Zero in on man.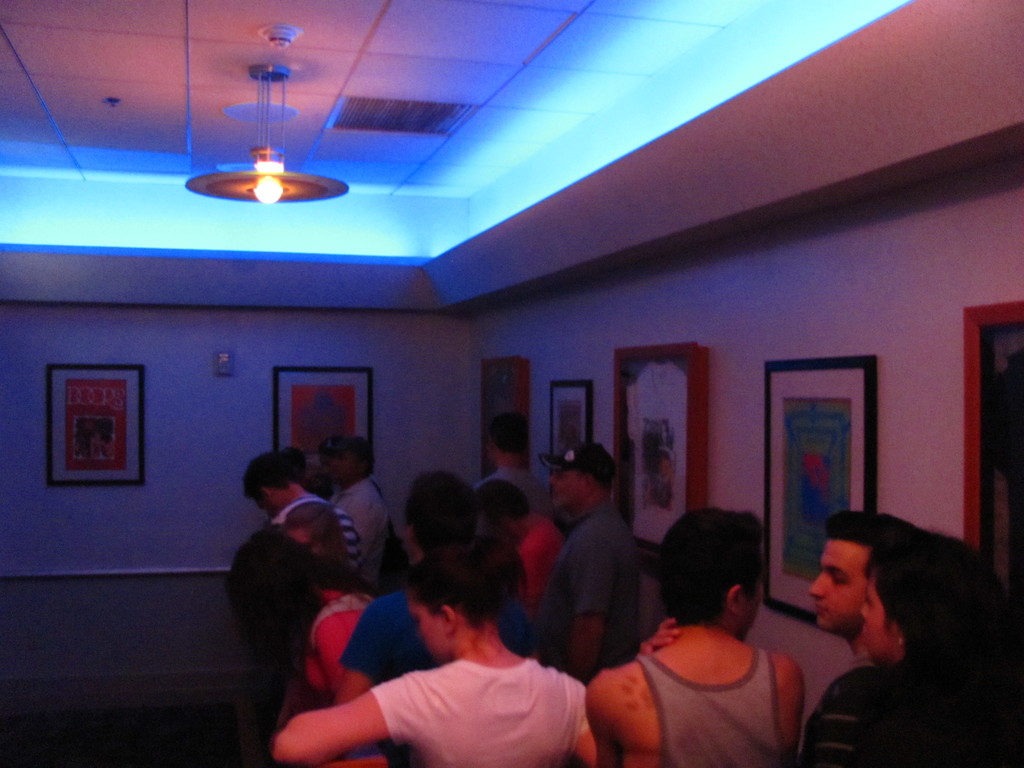
Zeroed in: [329, 468, 536, 767].
